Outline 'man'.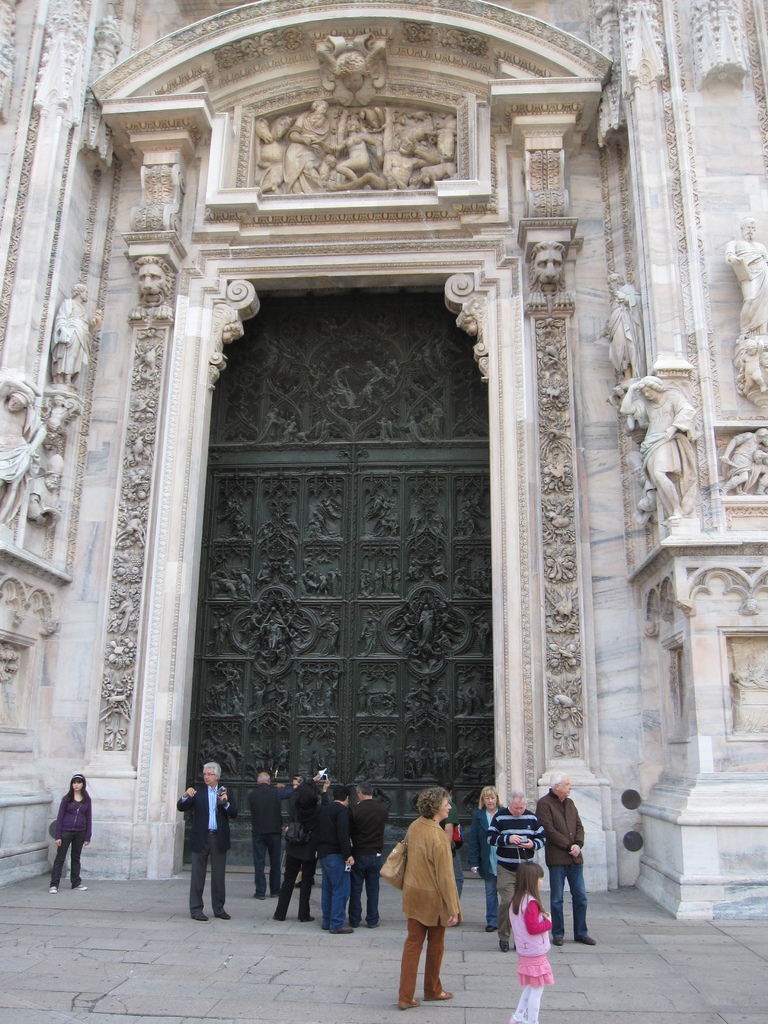
Outline: (x1=315, y1=785, x2=355, y2=936).
